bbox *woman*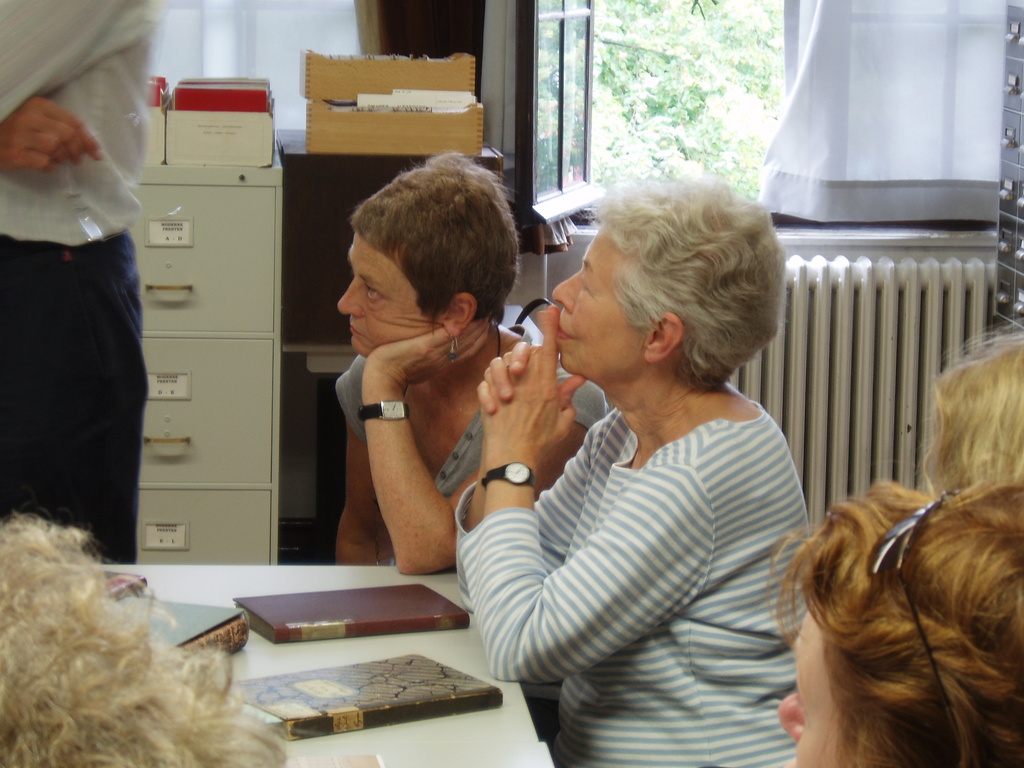
x1=774 y1=472 x2=1023 y2=767
